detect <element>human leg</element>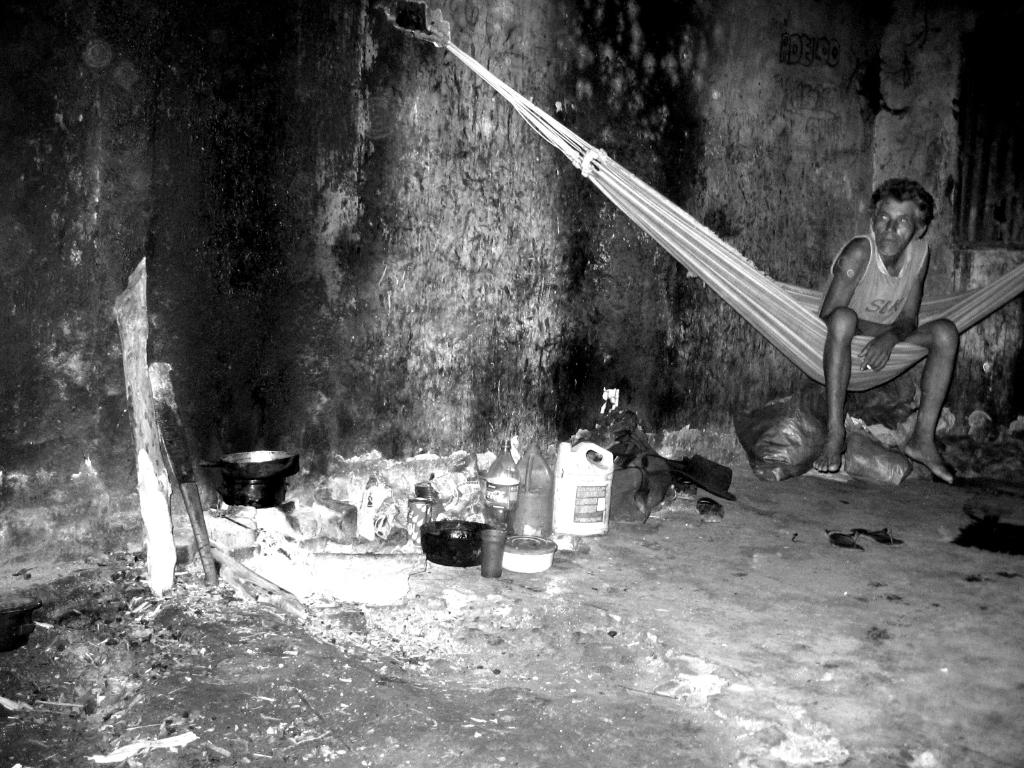
region(812, 306, 865, 468)
